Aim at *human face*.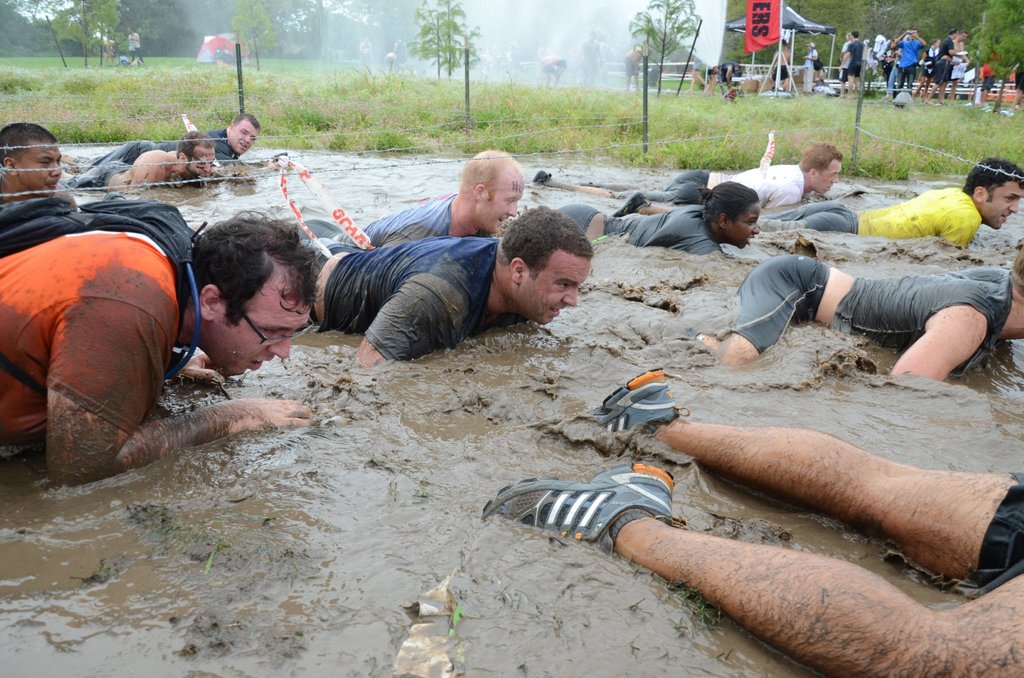
Aimed at rect(12, 142, 61, 196).
